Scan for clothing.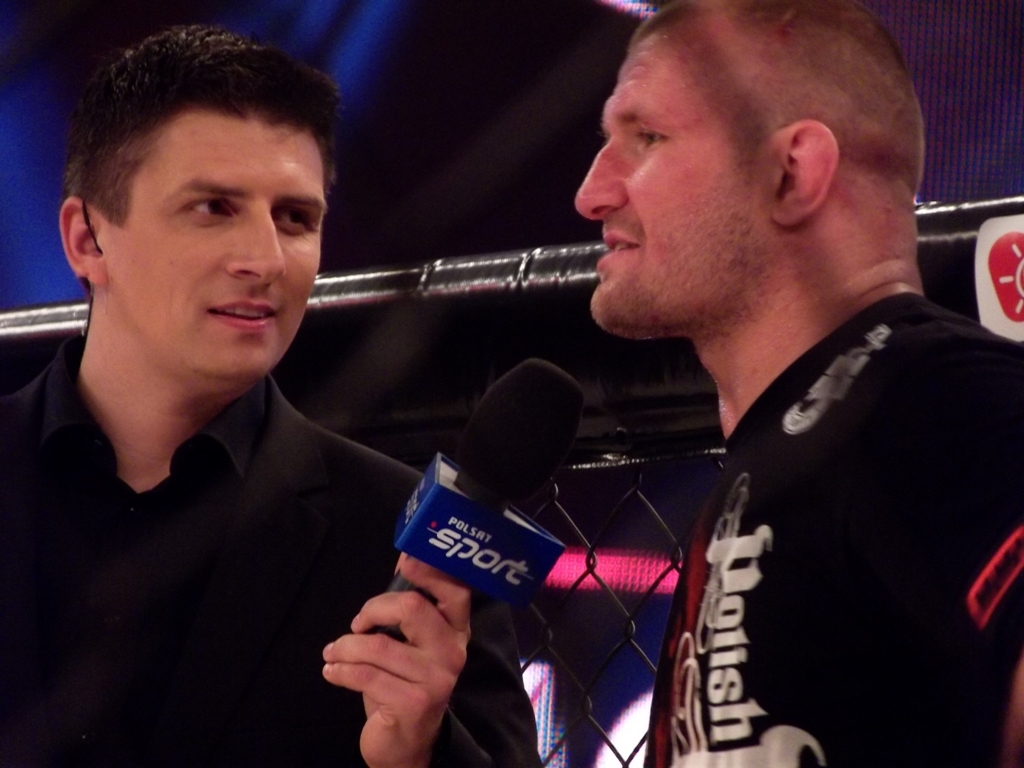
Scan result: {"x1": 646, "y1": 264, "x2": 1023, "y2": 767}.
